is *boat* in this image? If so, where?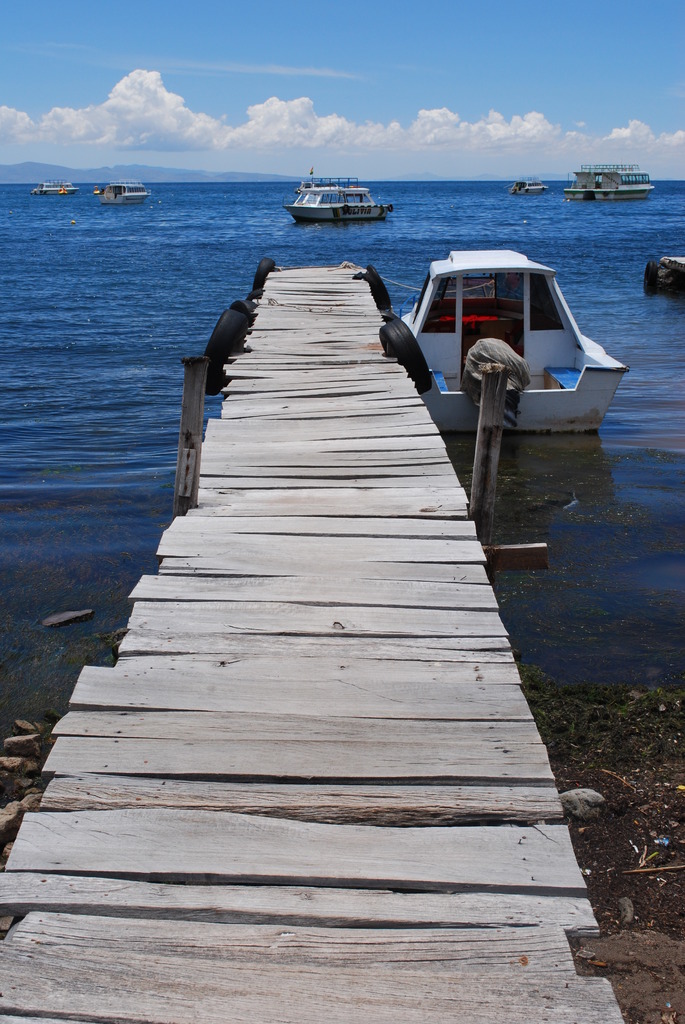
Yes, at pyautogui.locateOnScreen(31, 180, 81, 196).
